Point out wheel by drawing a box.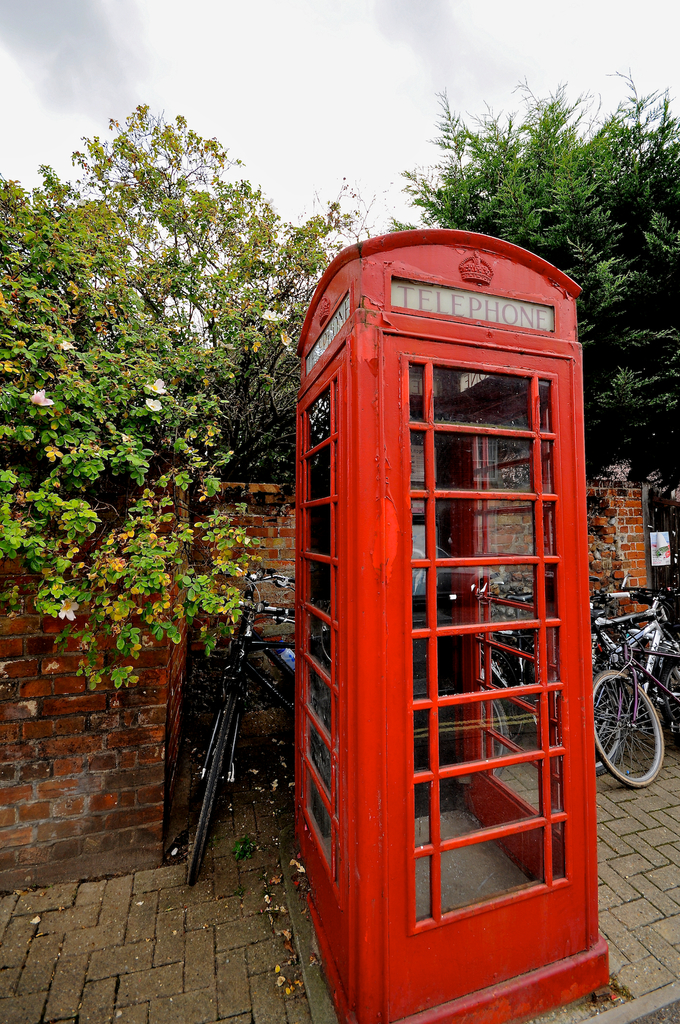
bbox=[661, 665, 679, 719].
